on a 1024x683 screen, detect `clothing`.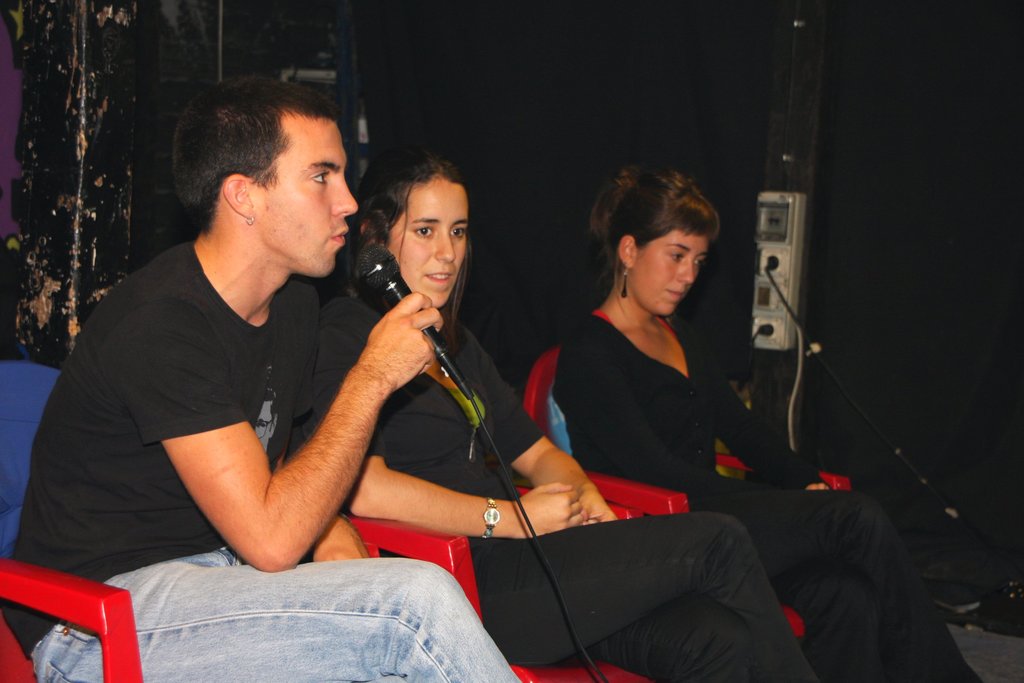
box(0, 238, 524, 682).
